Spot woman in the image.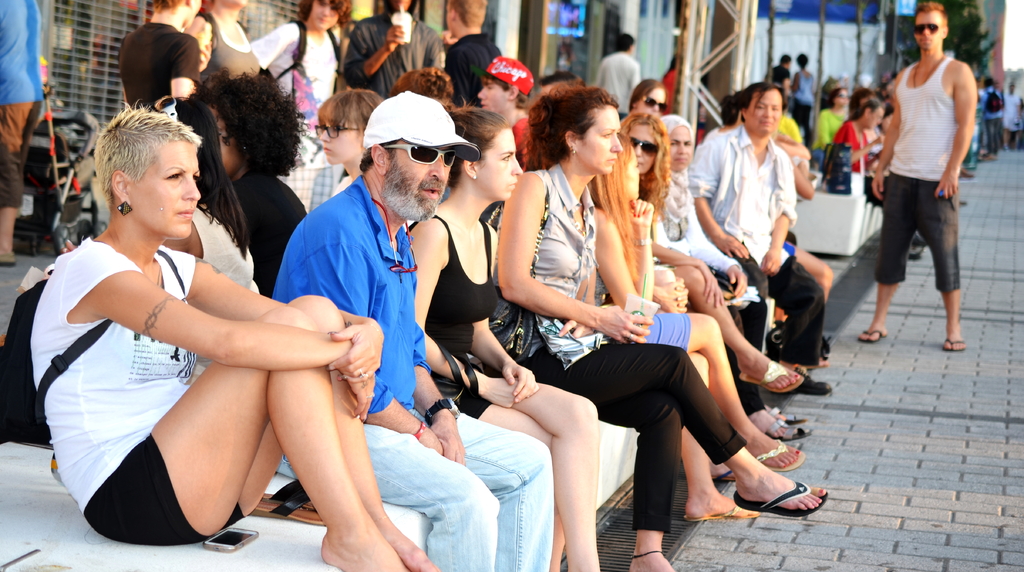
woman found at 48 88 414 552.
